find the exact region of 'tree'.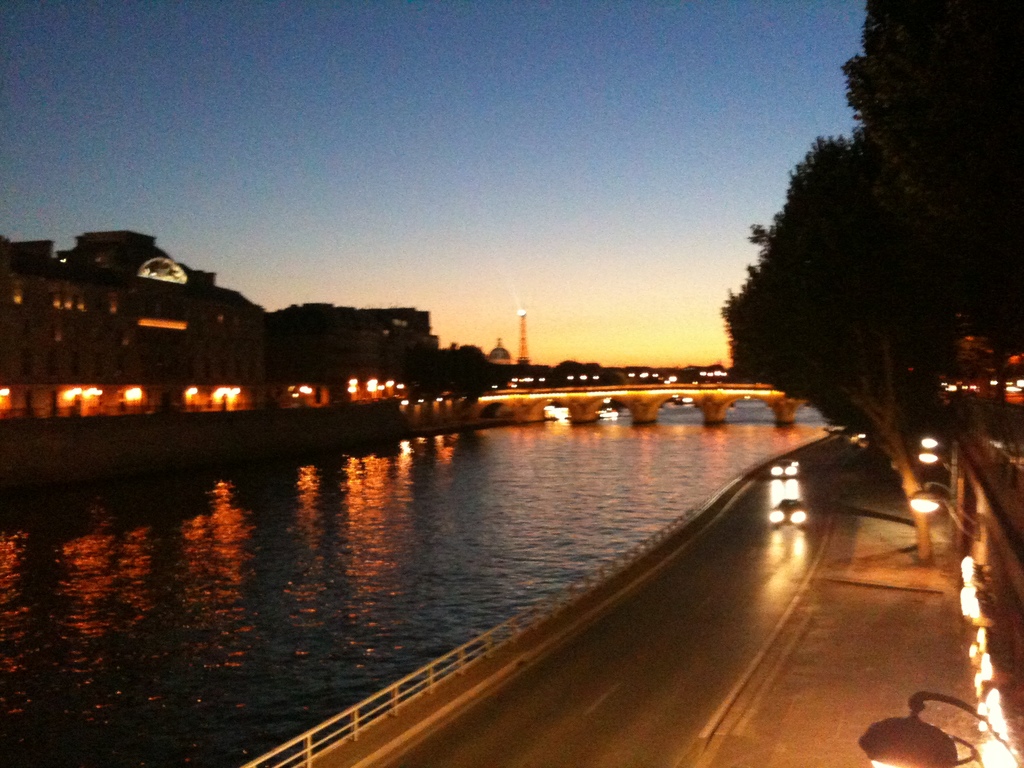
Exact region: locate(662, 73, 985, 482).
